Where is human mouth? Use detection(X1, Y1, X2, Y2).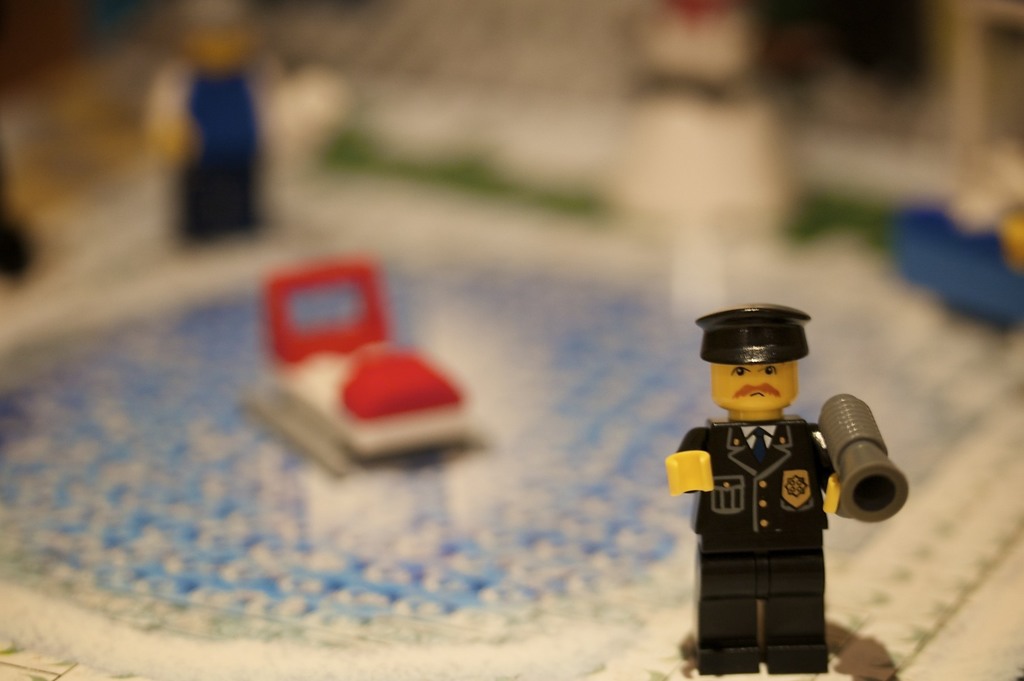
detection(736, 391, 771, 403).
